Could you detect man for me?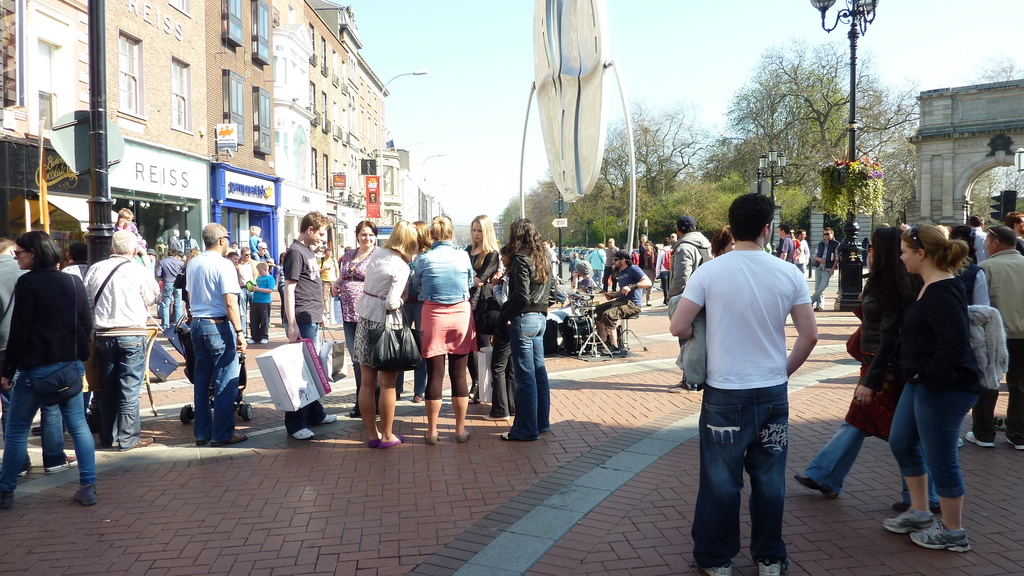
Detection result: rect(82, 232, 156, 444).
